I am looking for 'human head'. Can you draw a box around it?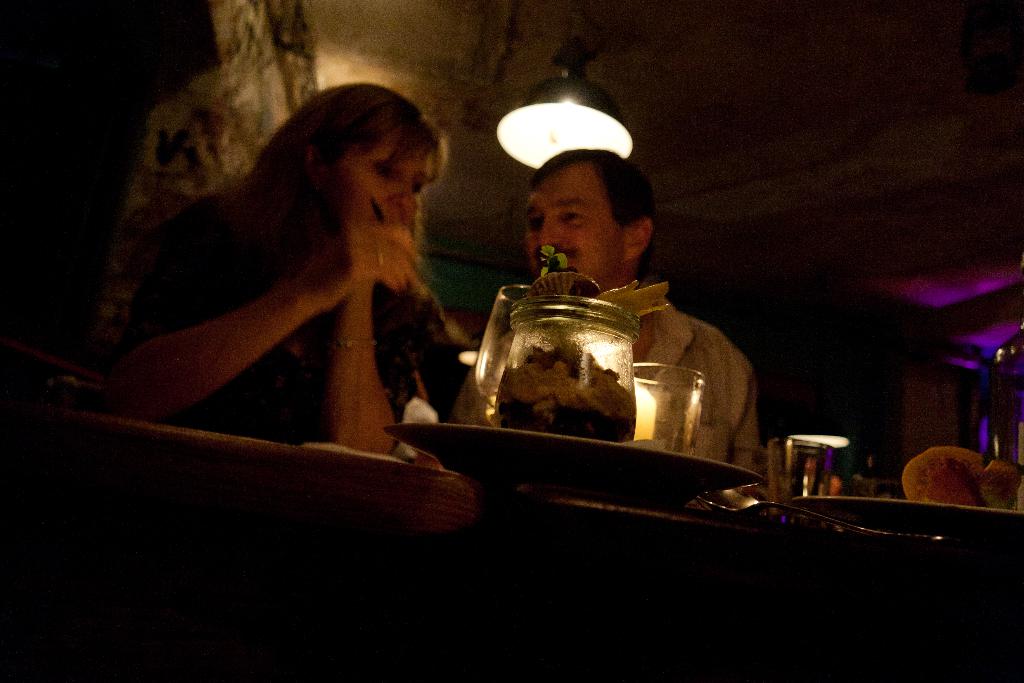
Sure, the bounding box is BBox(498, 134, 668, 283).
